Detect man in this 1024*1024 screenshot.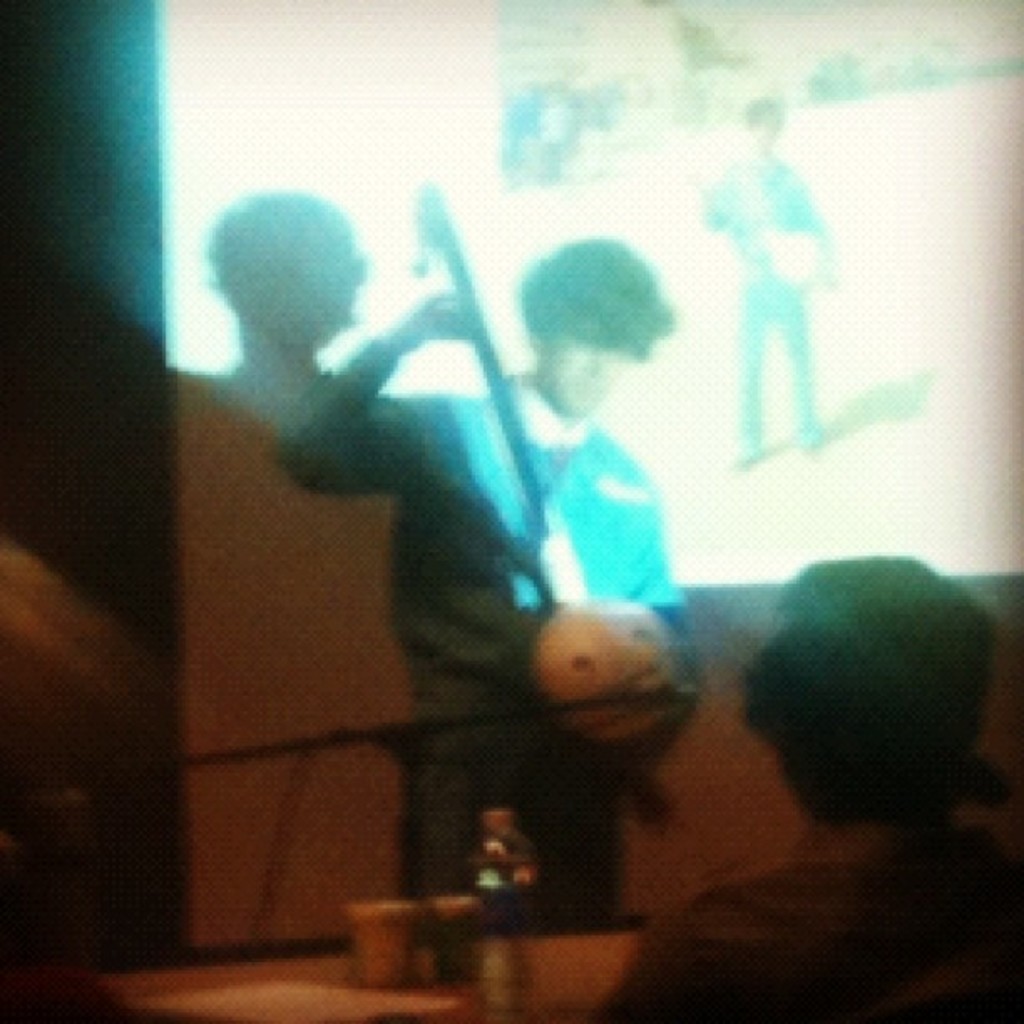
Detection: bbox=(201, 197, 753, 812).
